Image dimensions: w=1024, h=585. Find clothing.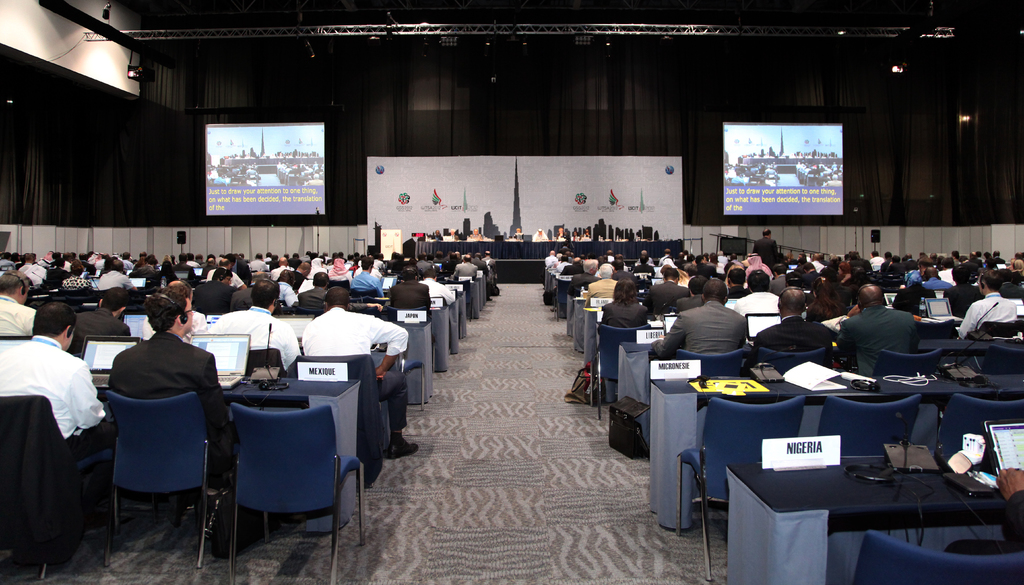
rect(193, 283, 235, 316).
